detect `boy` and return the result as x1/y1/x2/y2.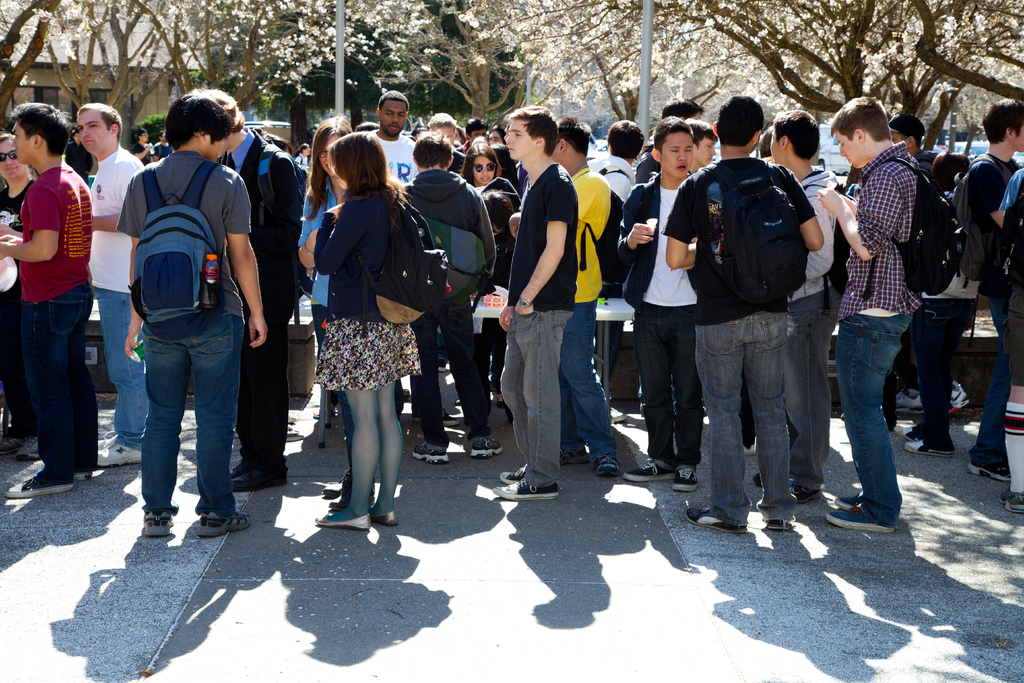
1/106/116/488.
